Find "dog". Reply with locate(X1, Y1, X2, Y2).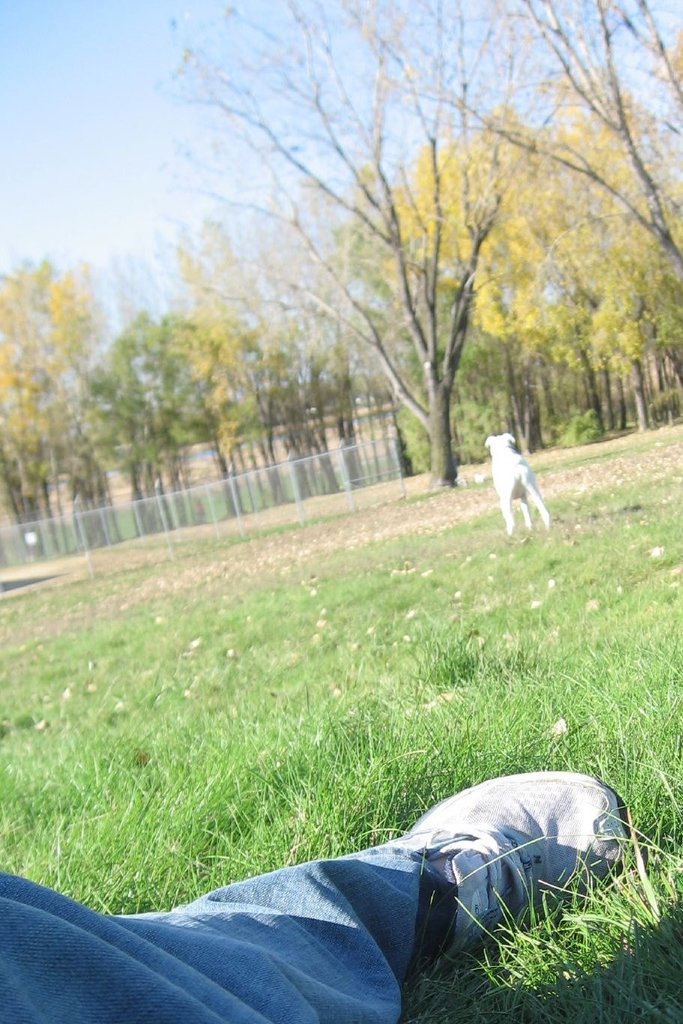
locate(486, 433, 552, 535).
